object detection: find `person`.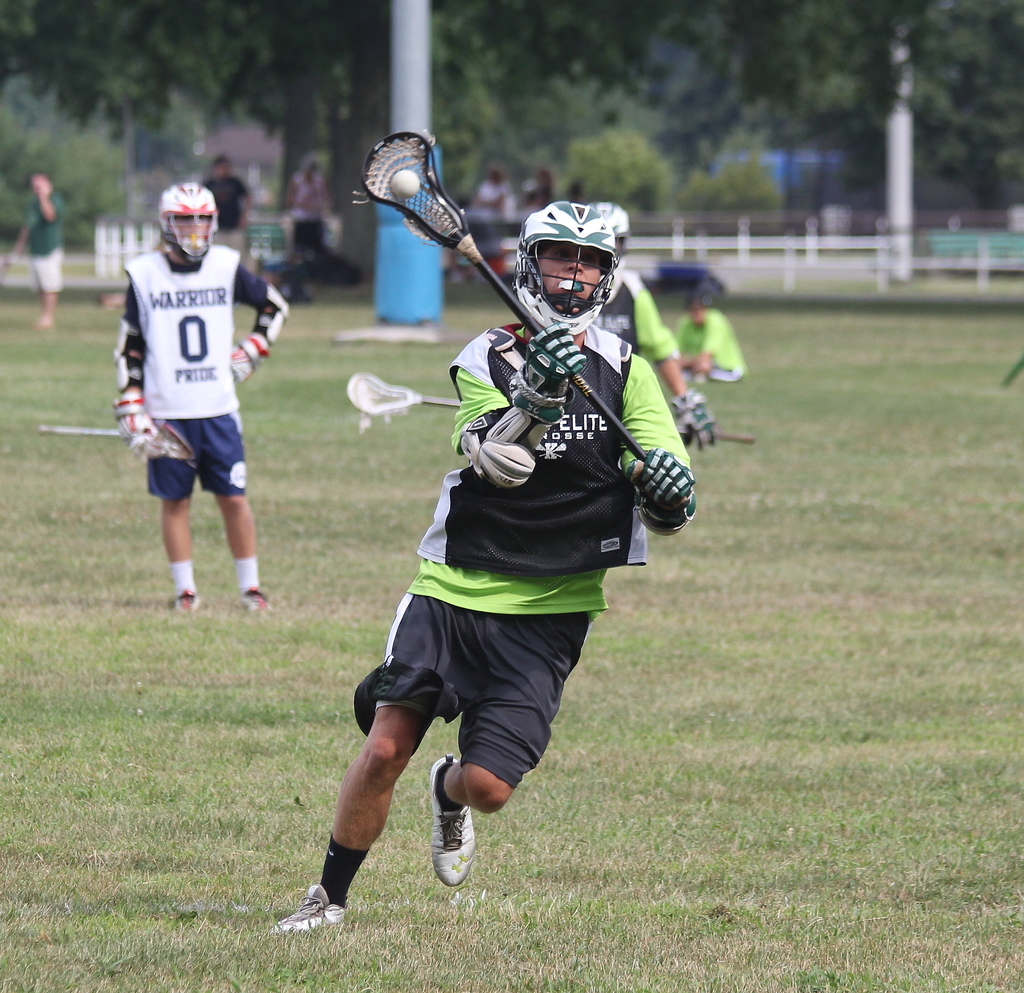
locate(477, 165, 516, 216).
